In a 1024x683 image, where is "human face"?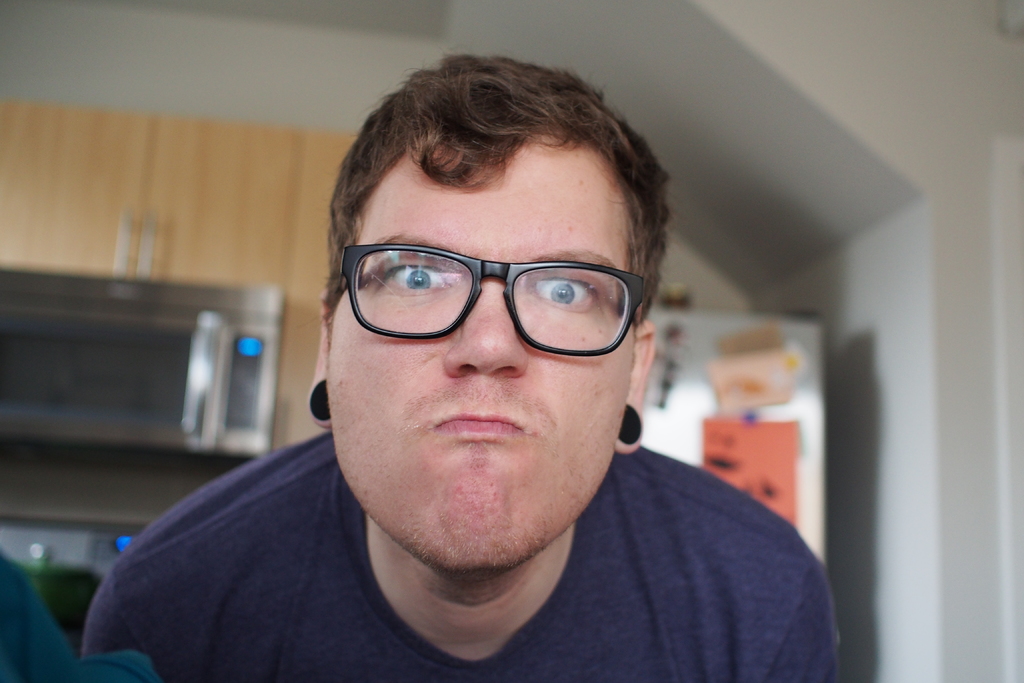
box(325, 151, 639, 575).
